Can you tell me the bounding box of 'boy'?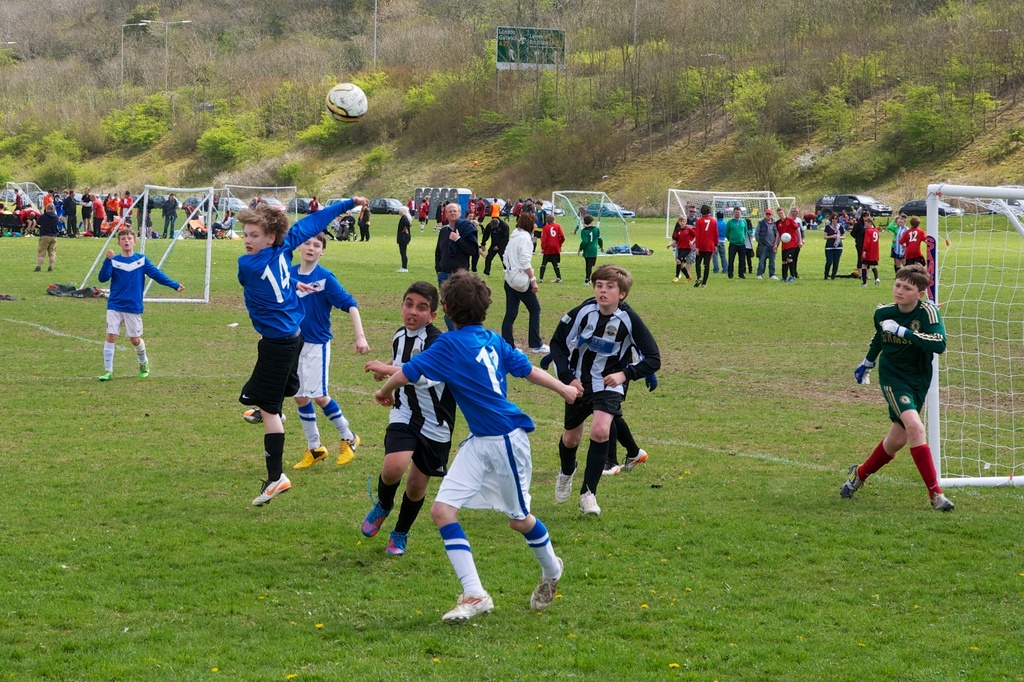
Rect(364, 282, 456, 555).
